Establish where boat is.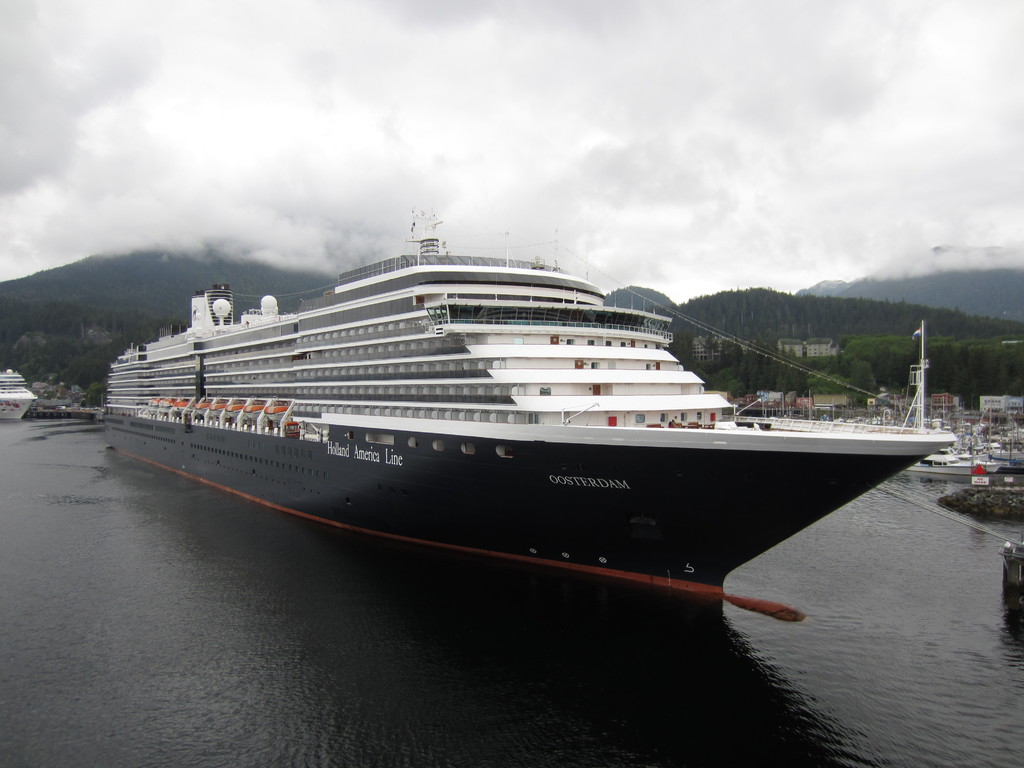
Established at 89/232/964/626.
